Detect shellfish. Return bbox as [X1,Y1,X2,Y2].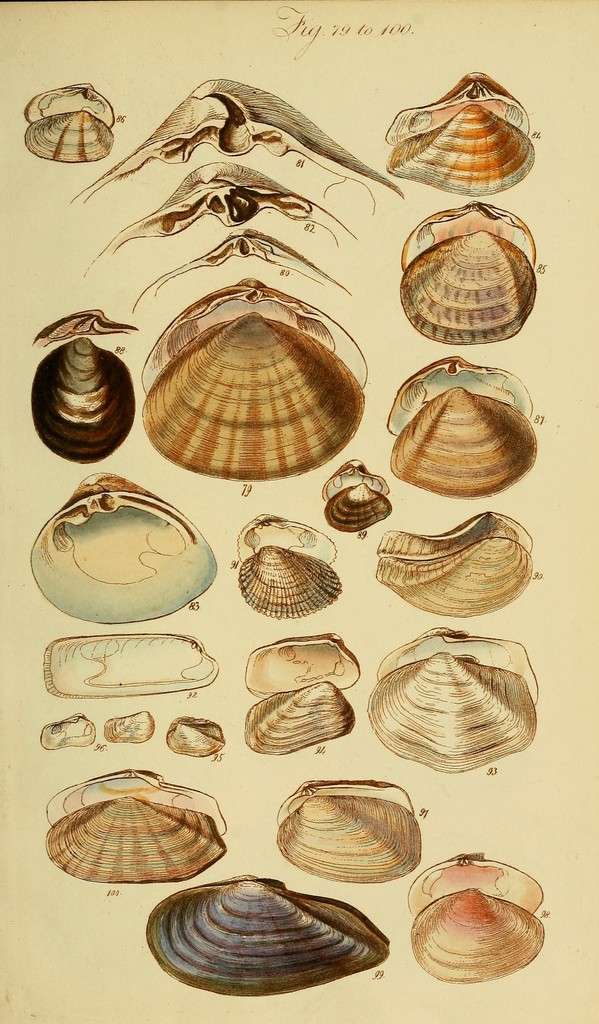
[36,340,143,468].
